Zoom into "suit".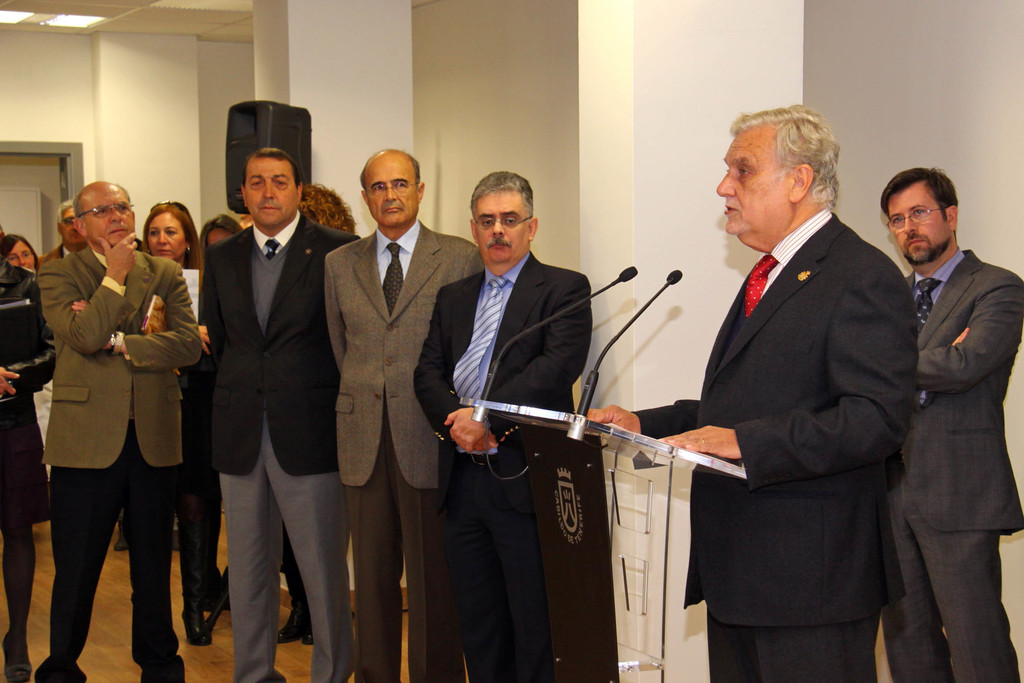
Zoom target: 317/135/454/652.
